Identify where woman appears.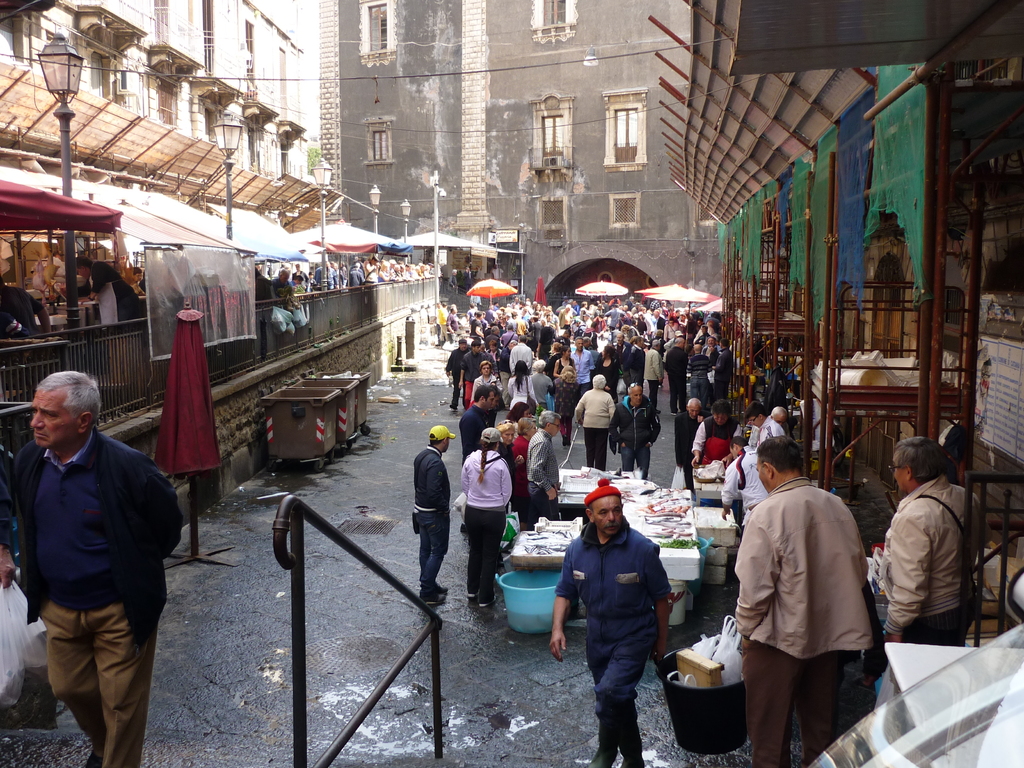
Appears at left=552, top=362, right=583, bottom=447.
